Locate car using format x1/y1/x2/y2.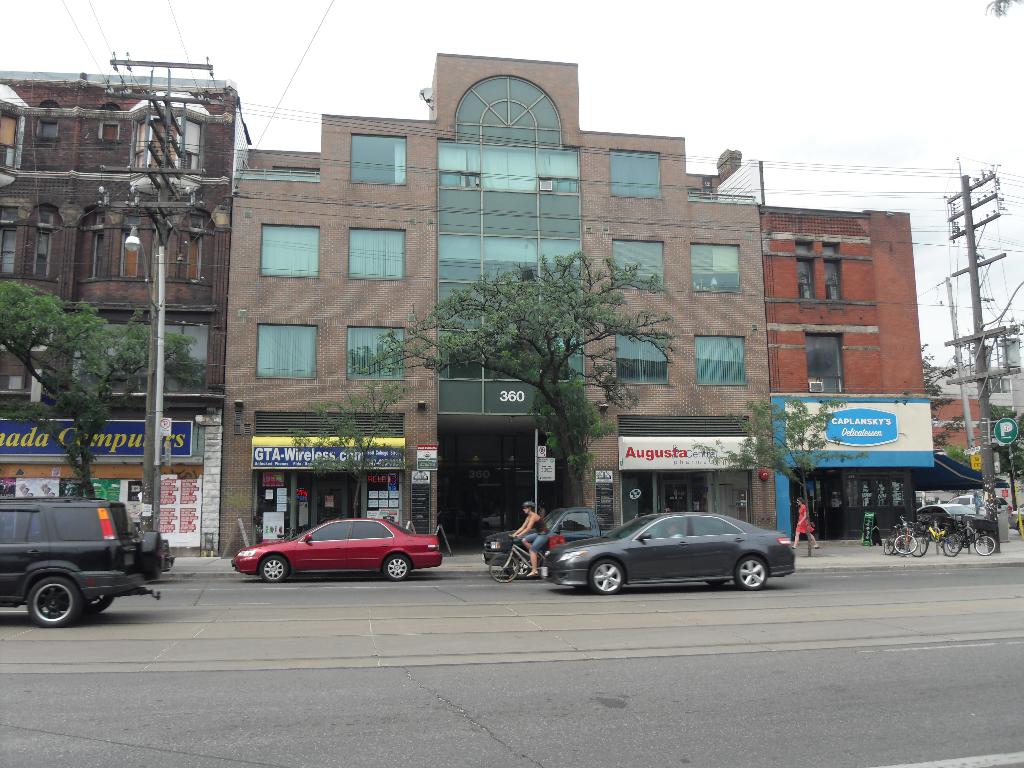
541/511/801/595.
